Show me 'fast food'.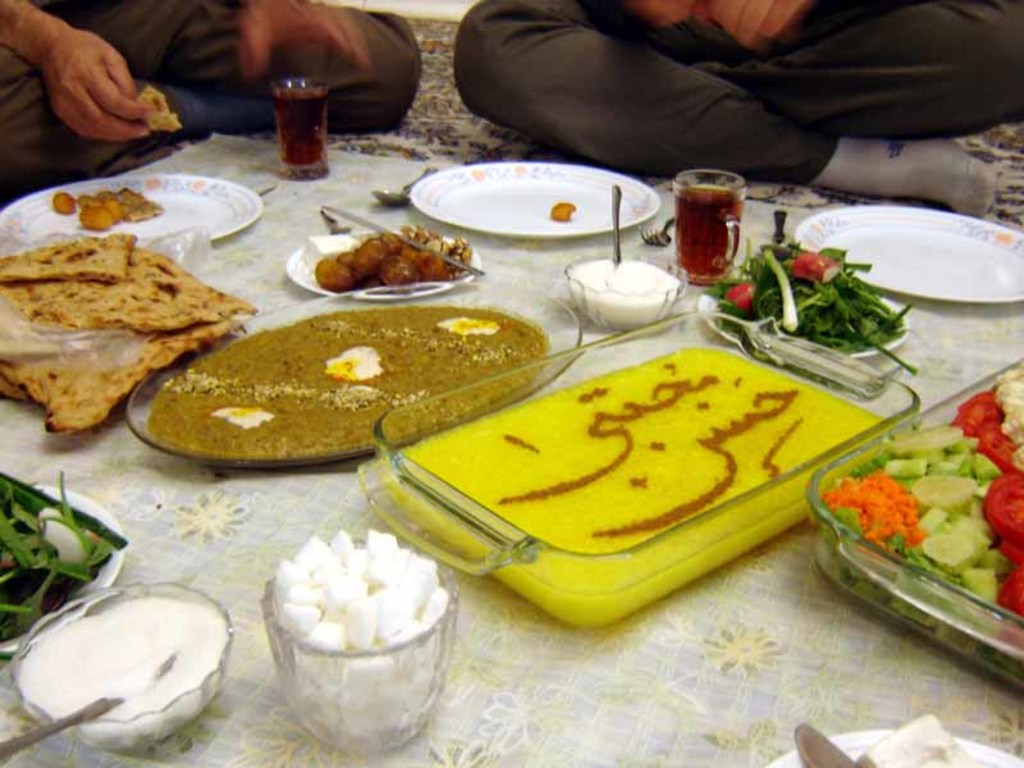
'fast food' is here: rect(54, 186, 170, 232).
